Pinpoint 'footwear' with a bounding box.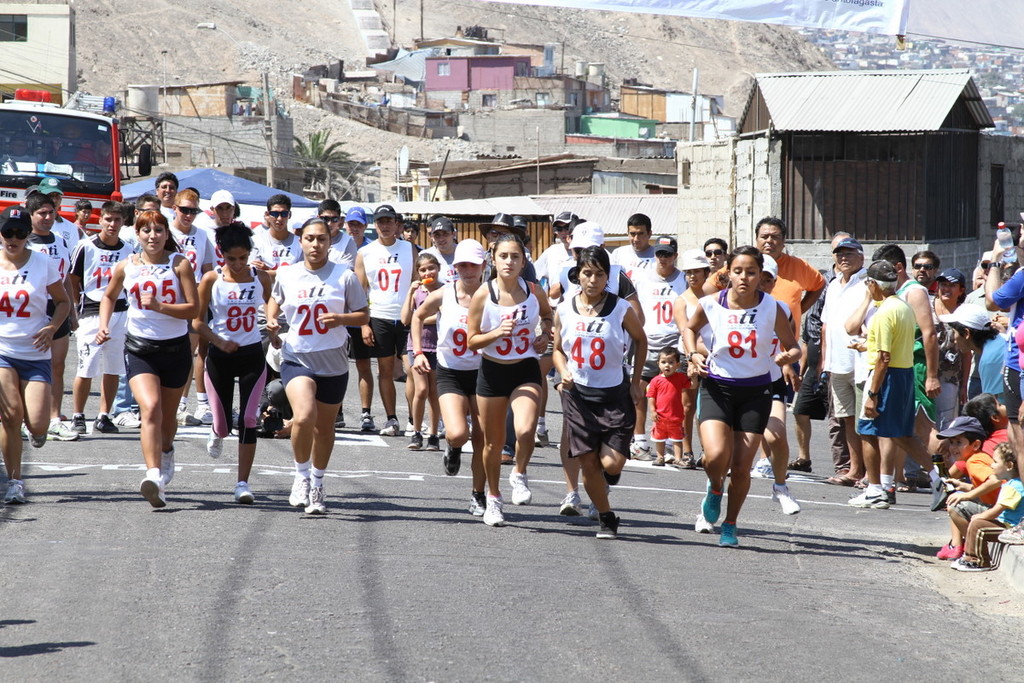
<bbox>504, 472, 531, 508</bbox>.
